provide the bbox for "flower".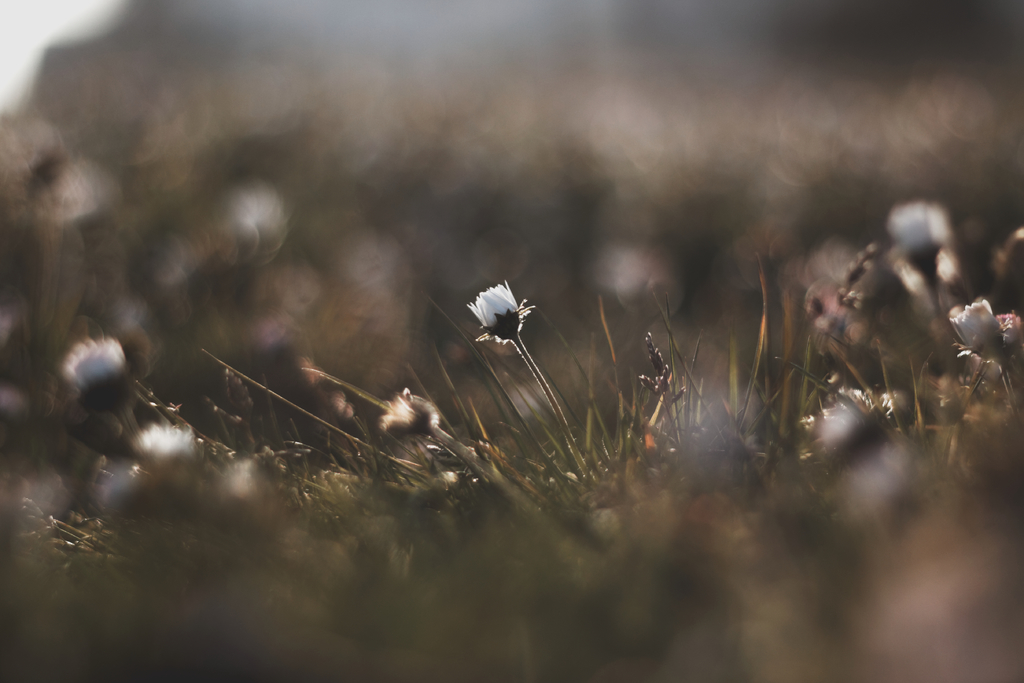
59/335/140/420.
